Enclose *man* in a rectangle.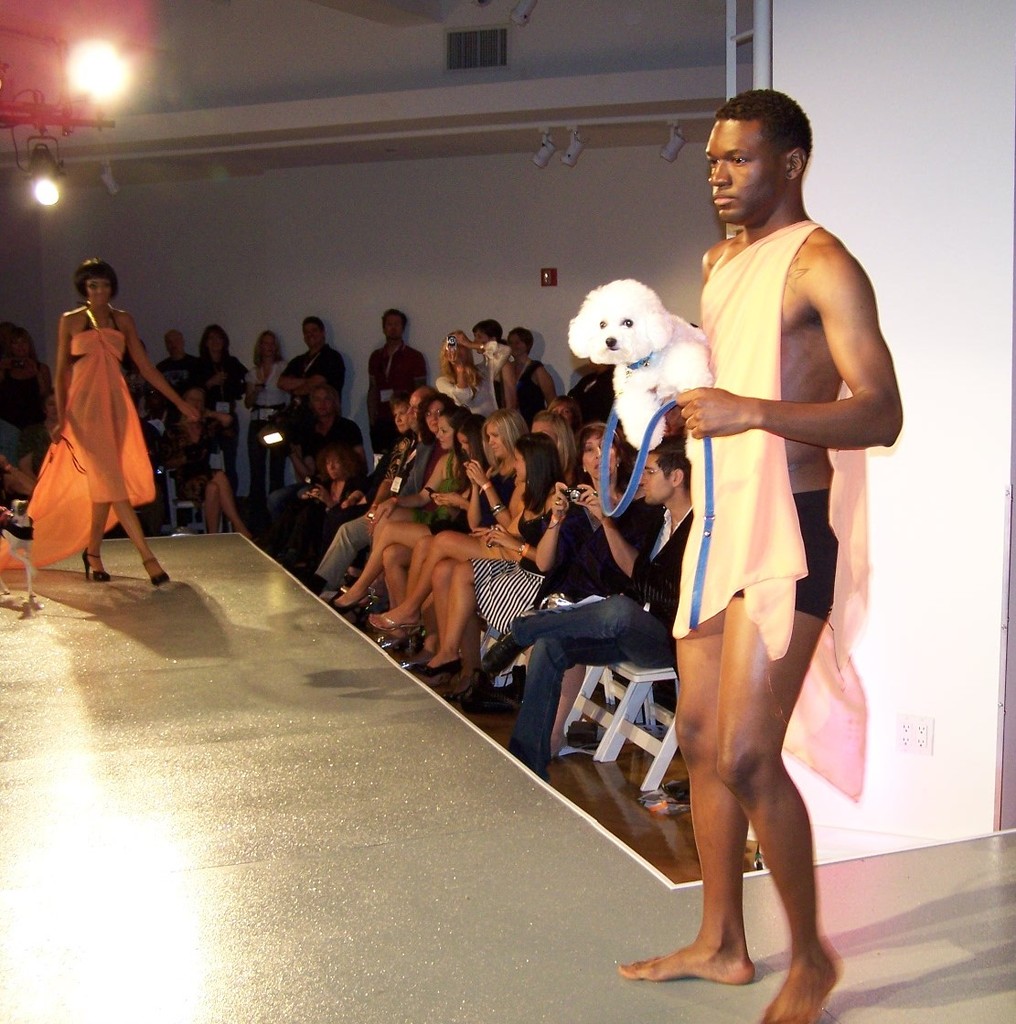
crop(275, 312, 350, 420).
